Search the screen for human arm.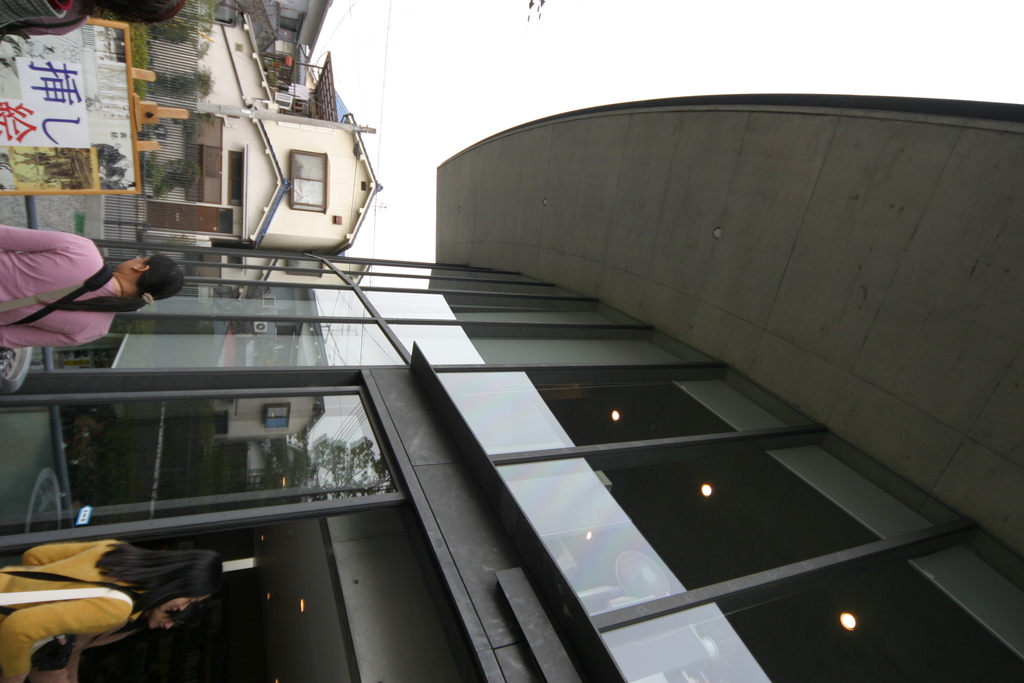
Found at pyautogui.locateOnScreen(0, 607, 136, 679).
